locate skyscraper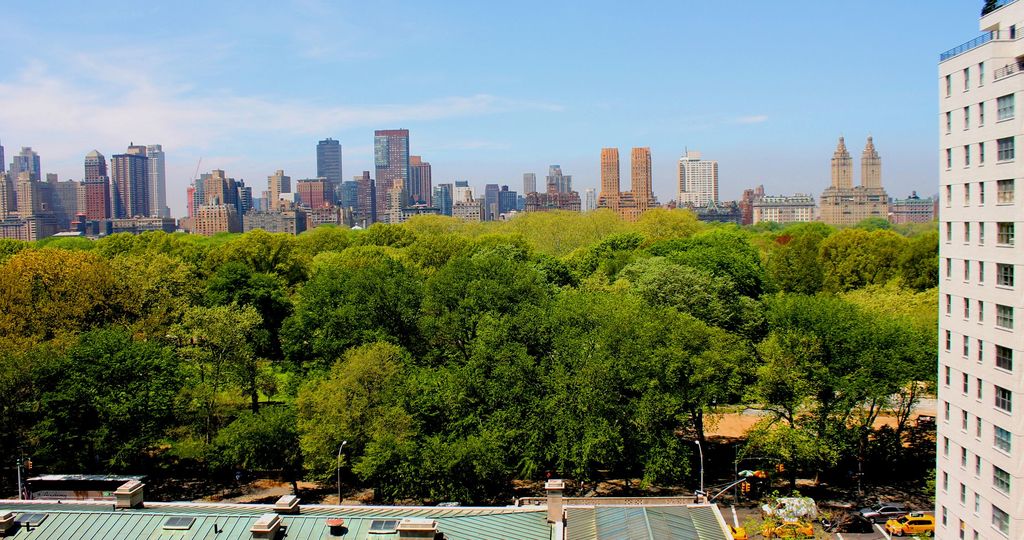
crop(424, 188, 488, 227)
